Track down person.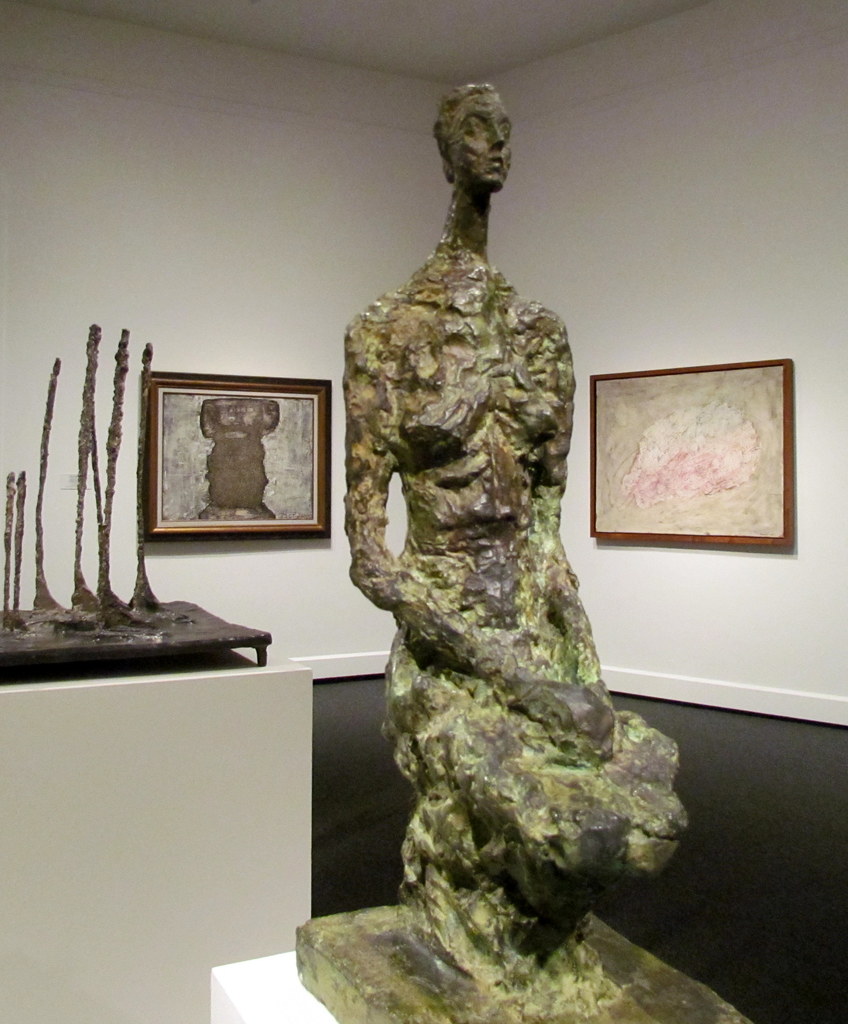
Tracked to detection(342, 90, 682, 968).
